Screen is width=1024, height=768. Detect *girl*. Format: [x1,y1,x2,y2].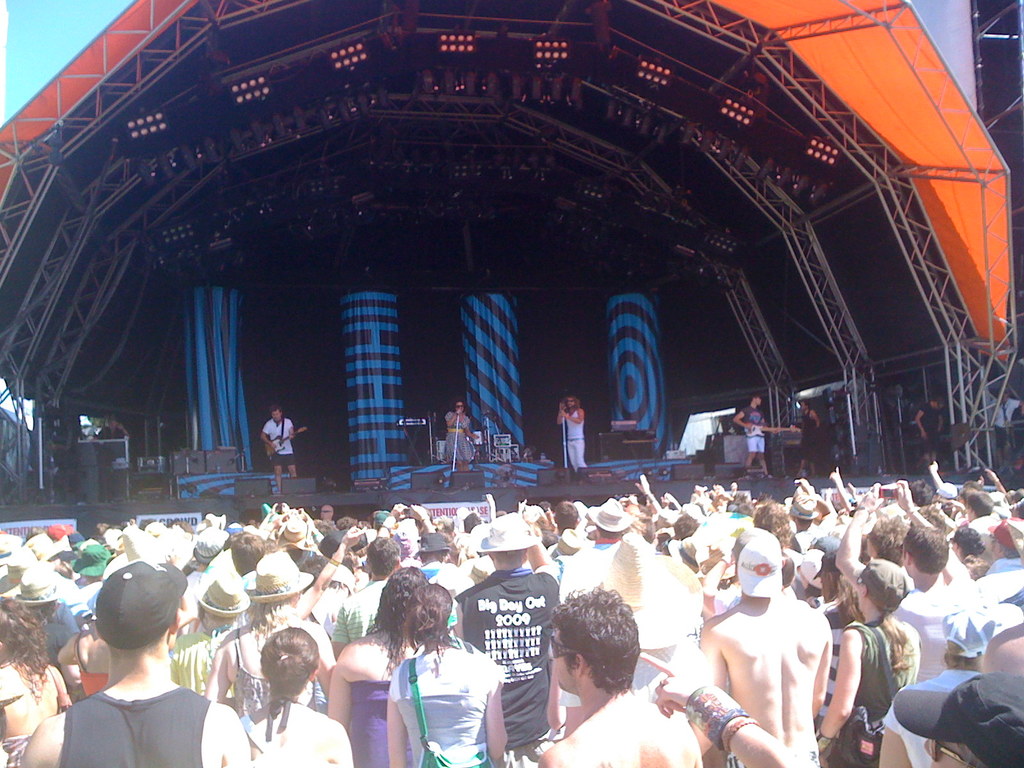
[810,561,927,767].
